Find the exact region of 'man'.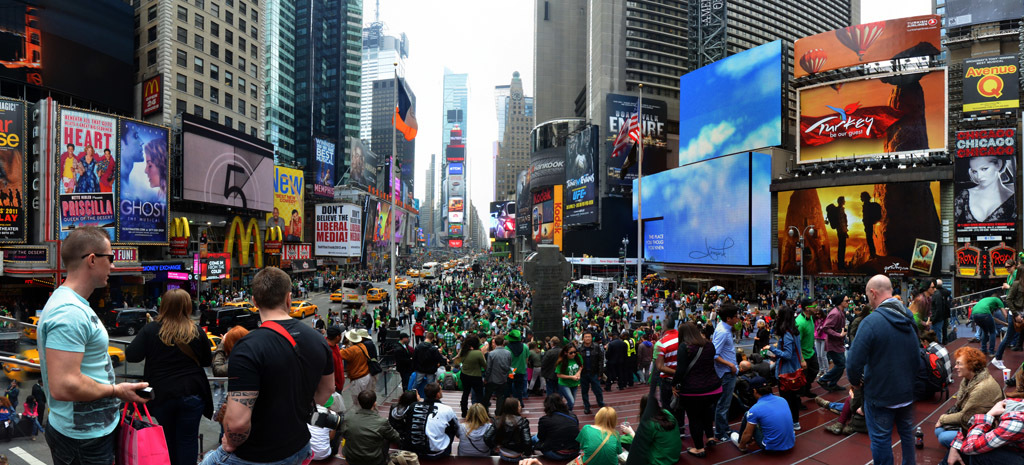
Exact region: bbox=[843, 274, 922, 464].
